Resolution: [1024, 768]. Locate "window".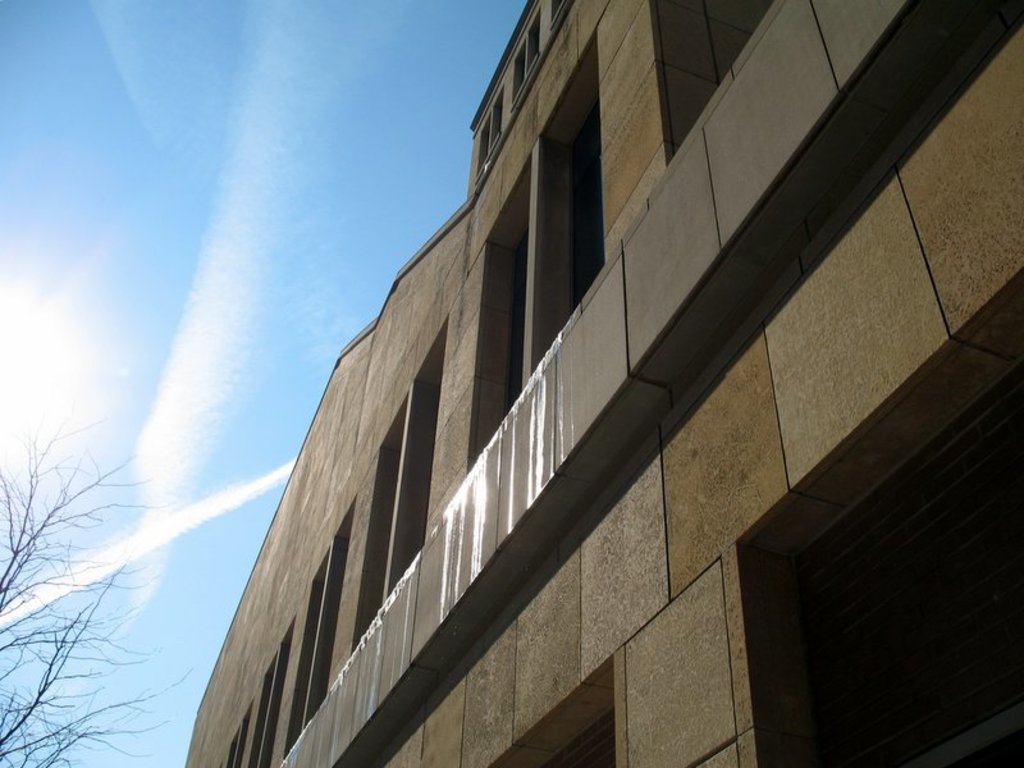
<box>259,616,300,765</box>.
